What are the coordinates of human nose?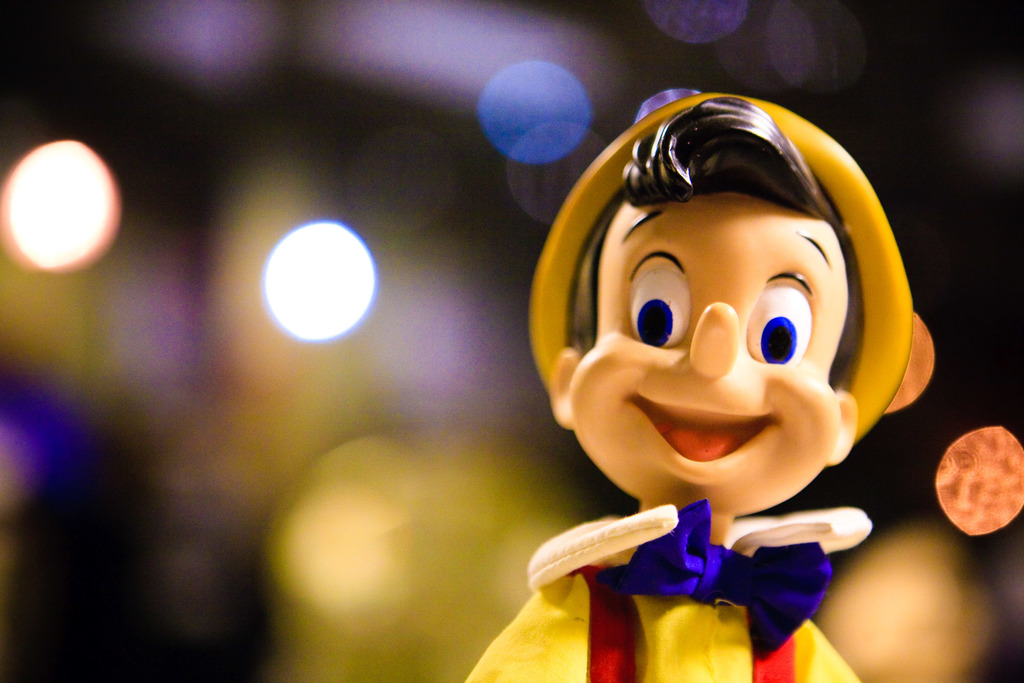
Rect(688, 299, 742, 378).
